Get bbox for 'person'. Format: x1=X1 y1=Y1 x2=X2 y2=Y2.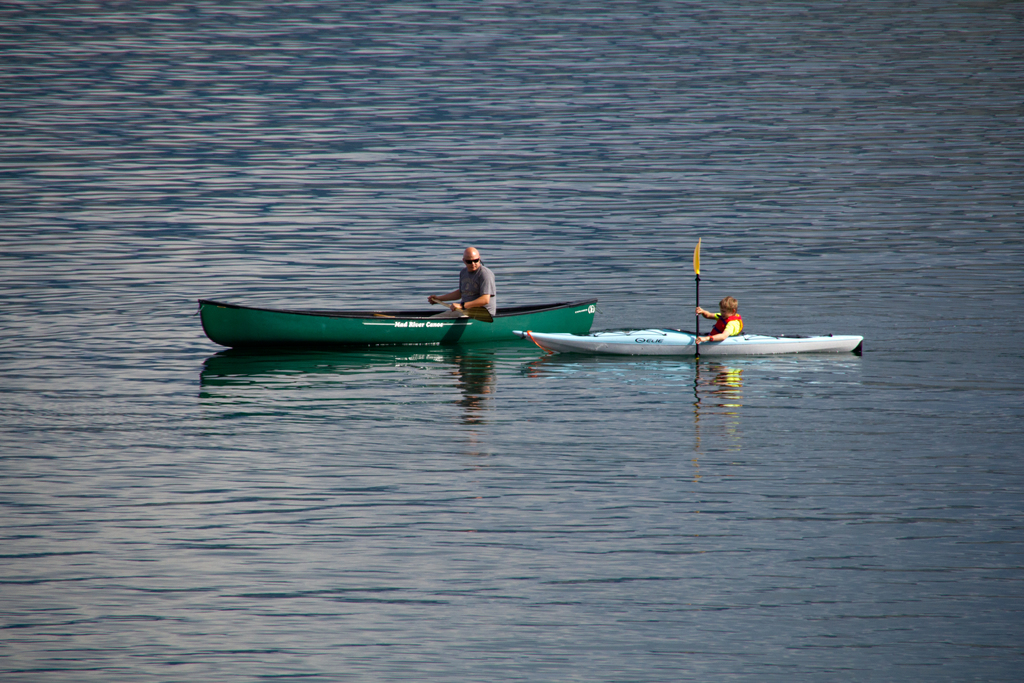
x1=432 y1=237 x2=506 y2=316.
